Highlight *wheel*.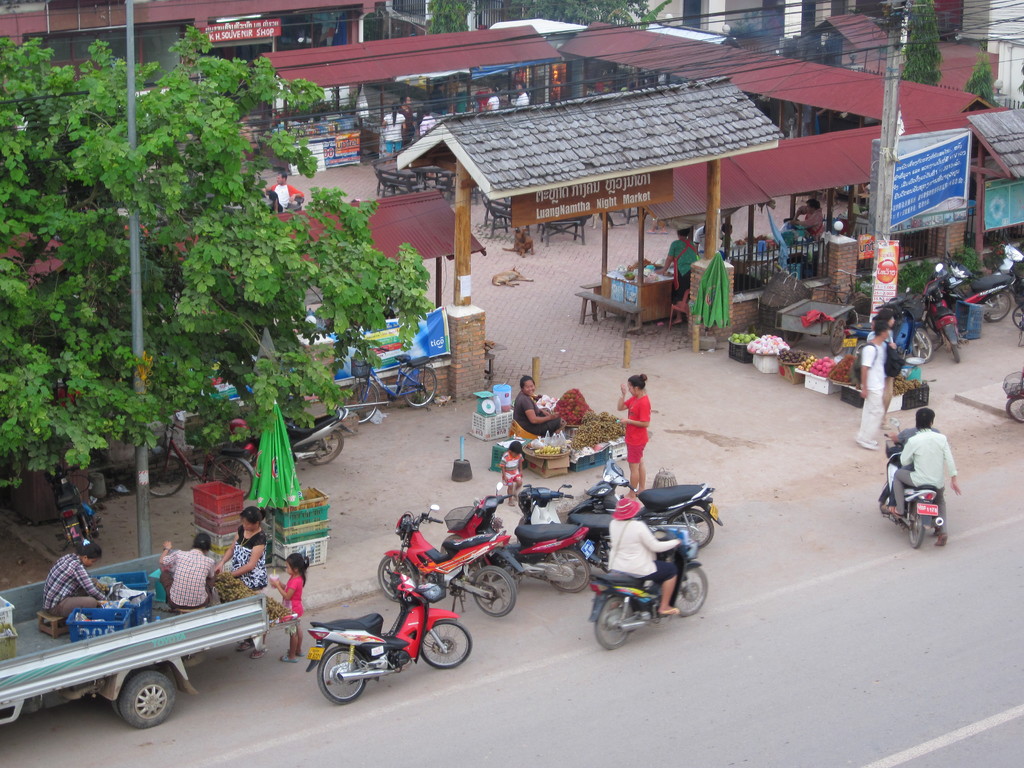
Highlighted region: crop(304, 650, 383, 717).
